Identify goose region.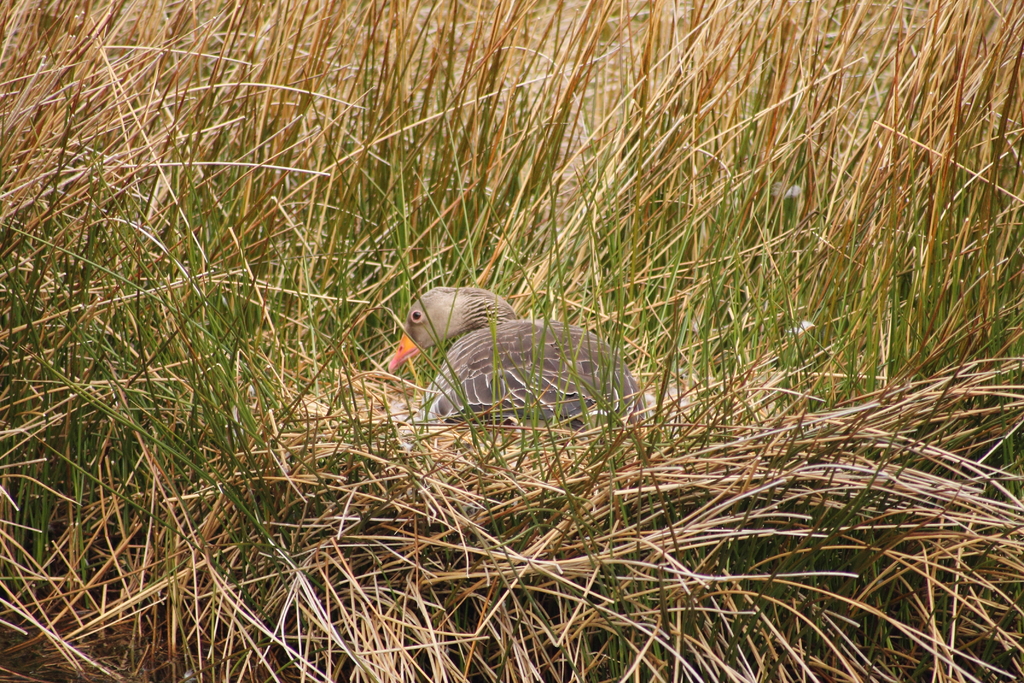
Region: <box>386,285,639,428</box>.
